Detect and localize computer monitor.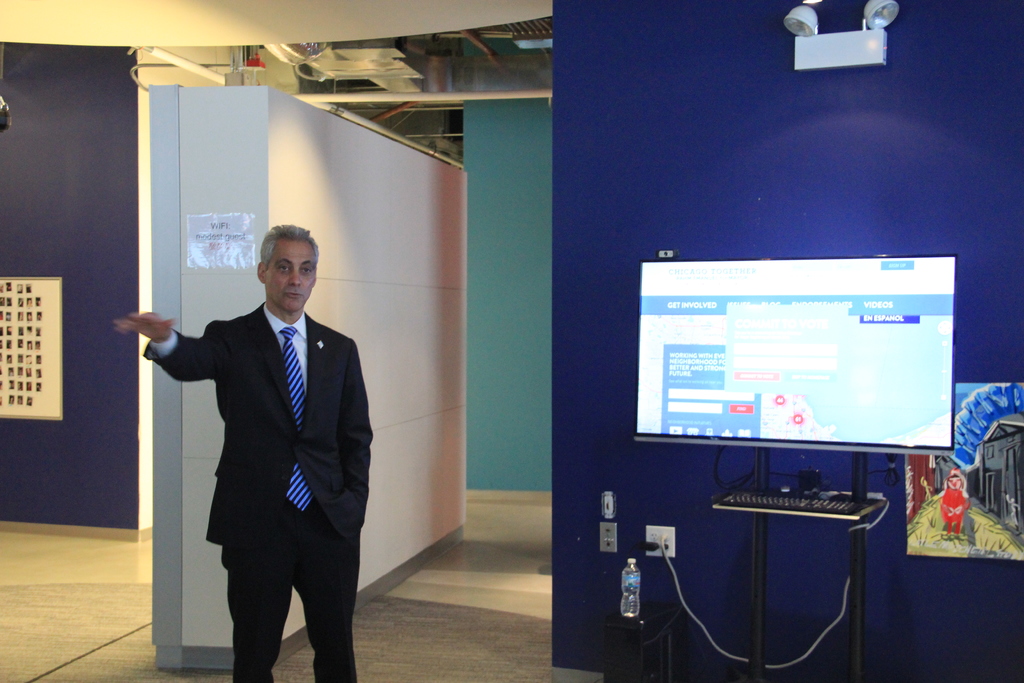
Localized at (x1=622, y1=258, x2=970, y2=495).
